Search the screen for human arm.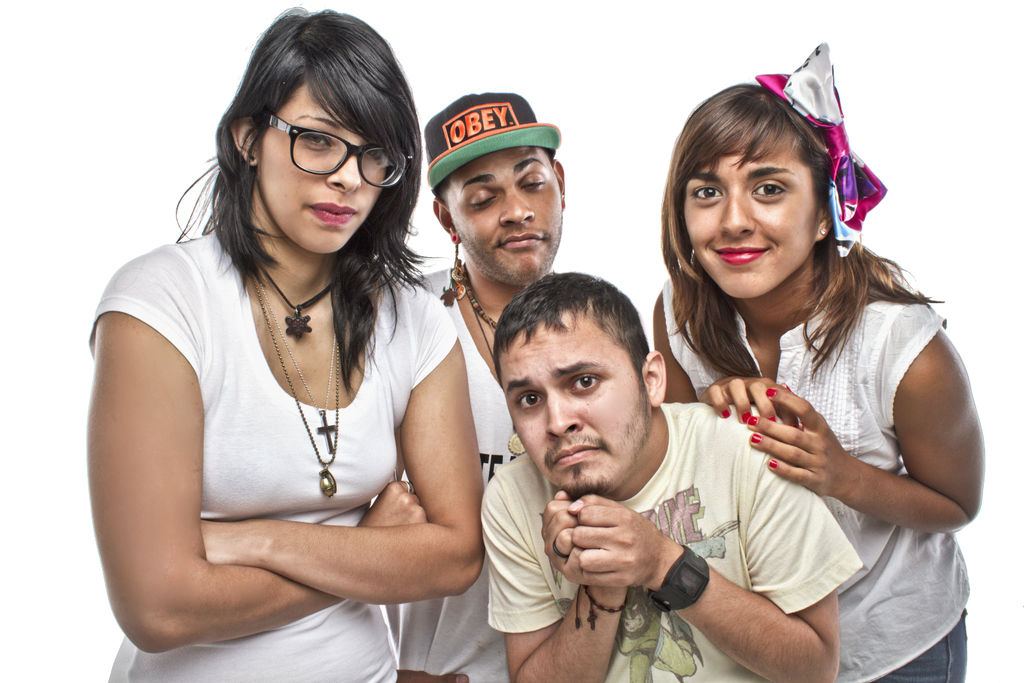
Found at 399,667,470,682.
